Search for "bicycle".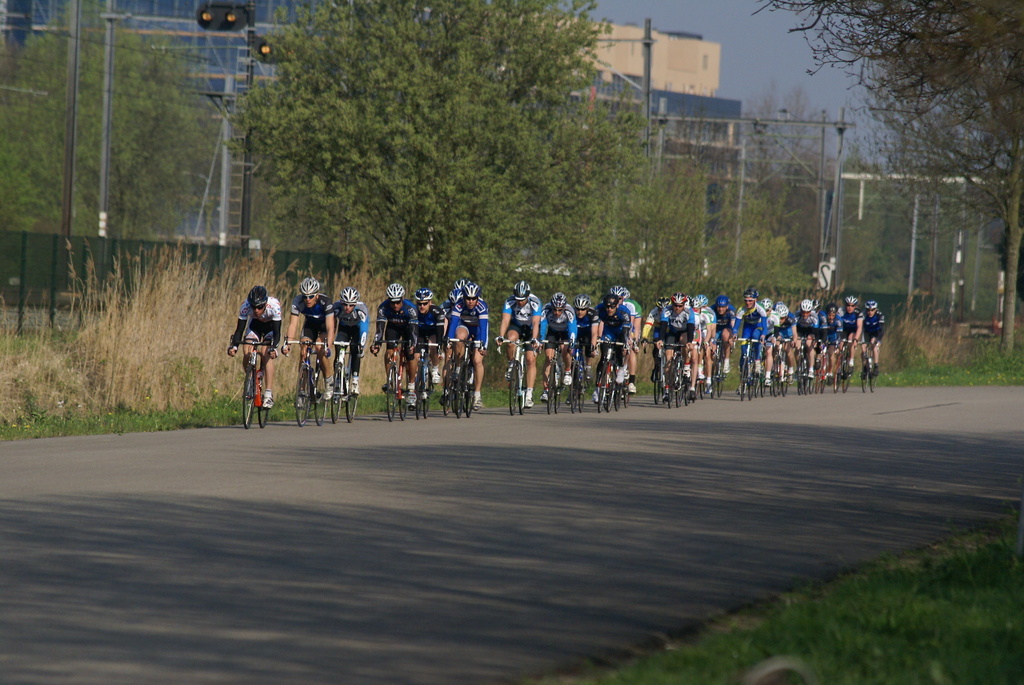
Found at <region>605, 379, 627, 403</region>.
